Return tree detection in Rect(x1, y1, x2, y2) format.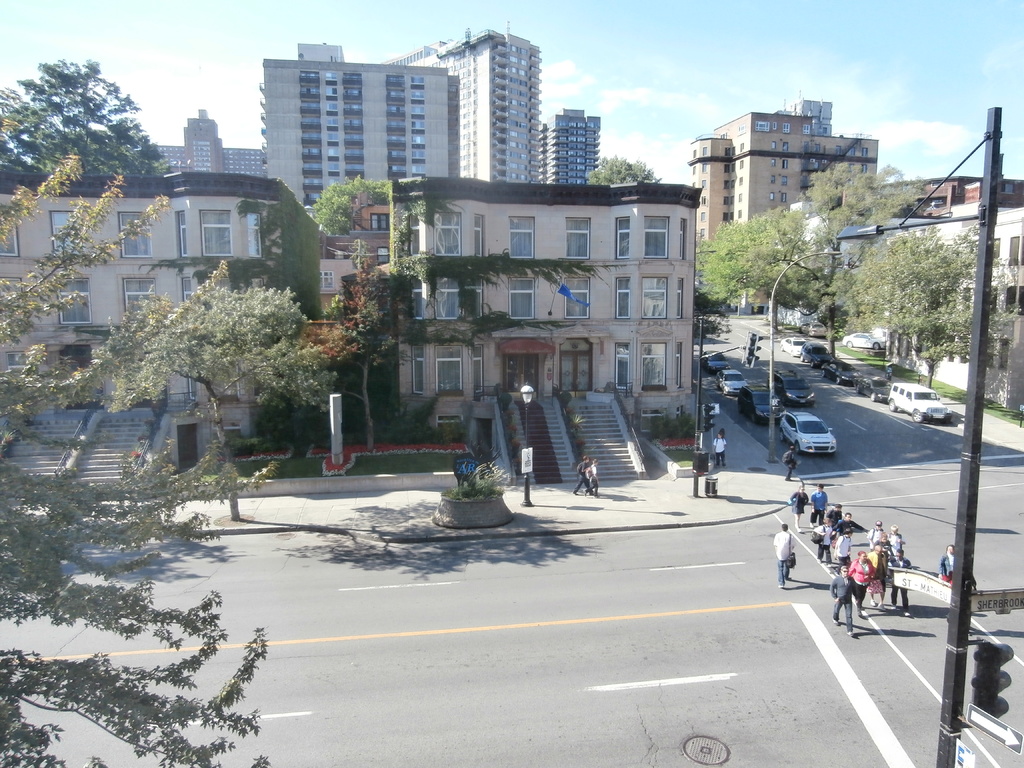
Rect(17, 36, 154, 190).
